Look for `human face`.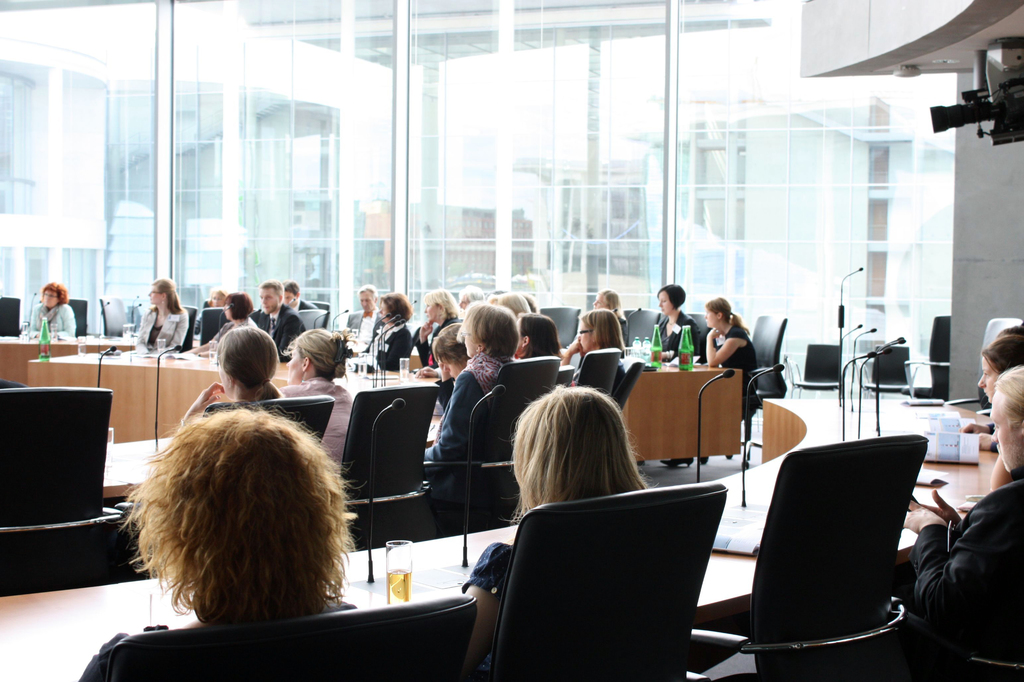
Found: (658, 288, 670, 314).
